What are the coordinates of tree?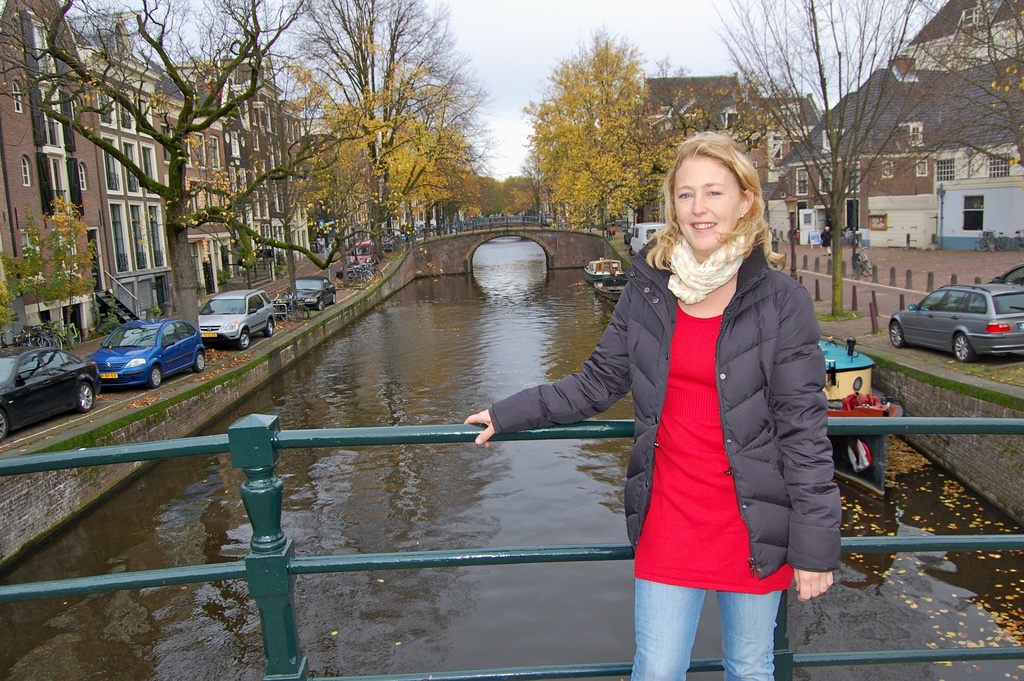
(642, 66, 803, 157).
